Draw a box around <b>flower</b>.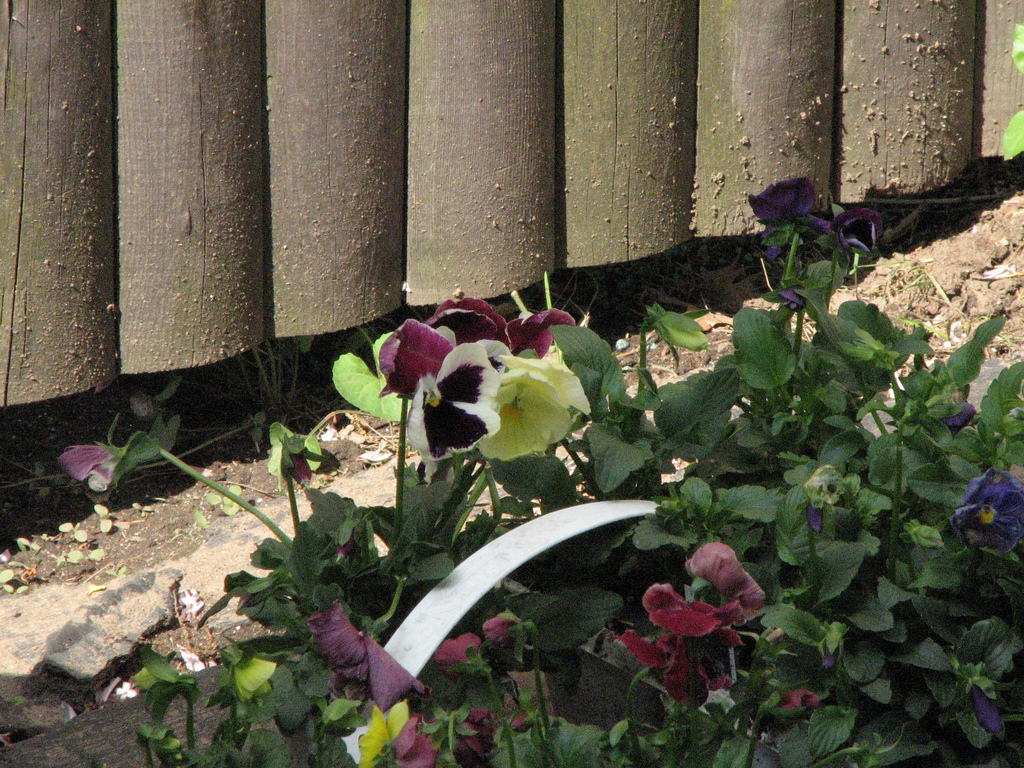
{"left": 332, "top": 309, "right": 510, "bottom": 447}.
